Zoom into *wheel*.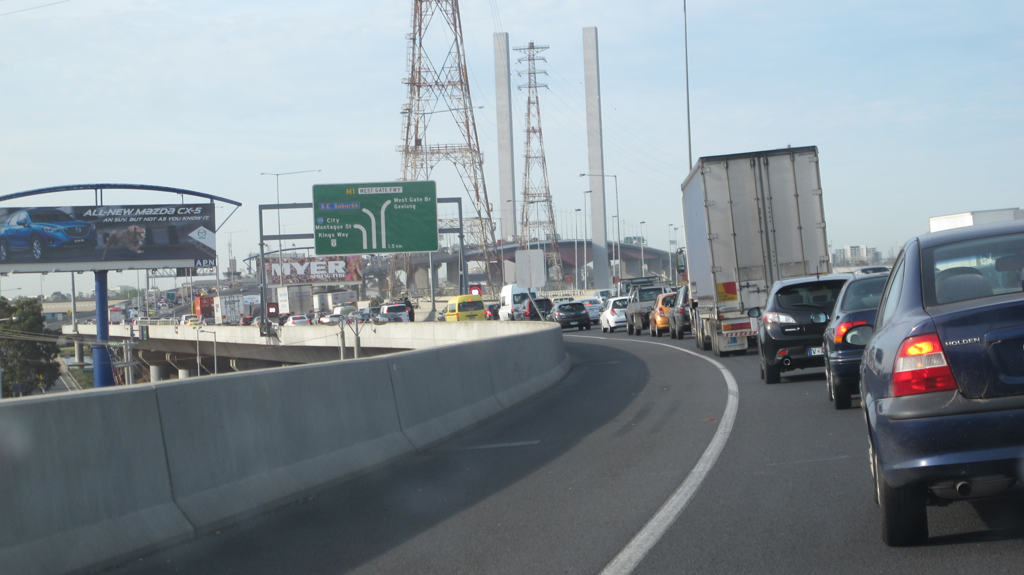
Zoom target: (586,321,593,330).
